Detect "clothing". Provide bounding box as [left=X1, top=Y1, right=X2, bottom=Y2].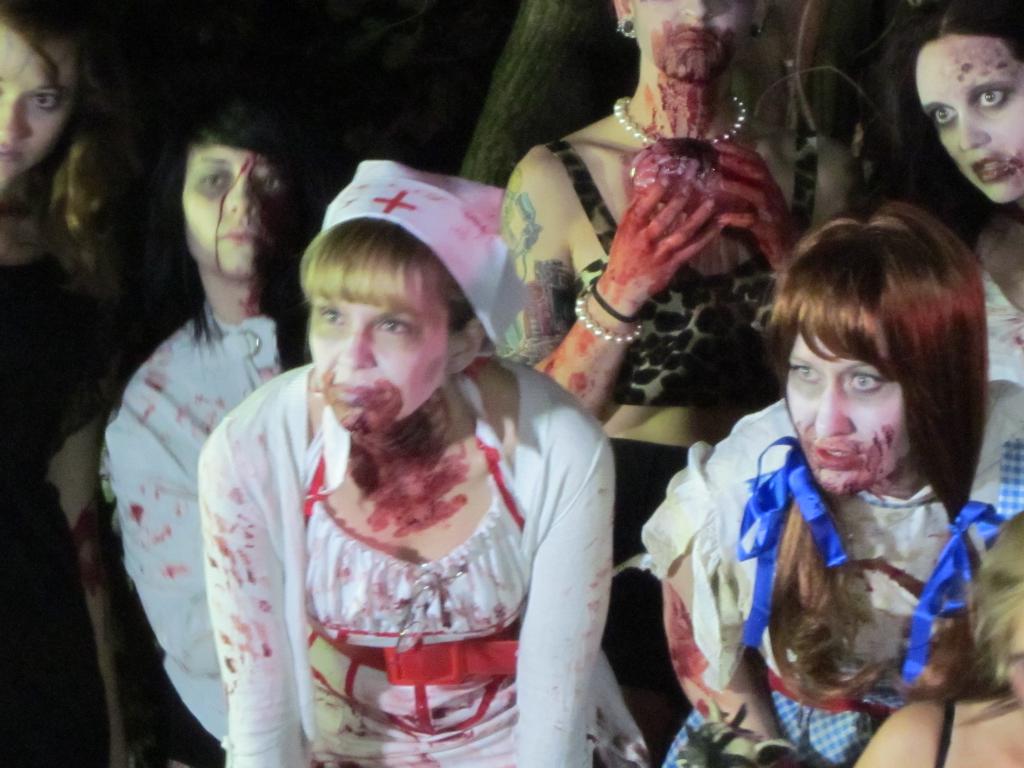
[left=652, top=398, right=1023, bottom=767].
